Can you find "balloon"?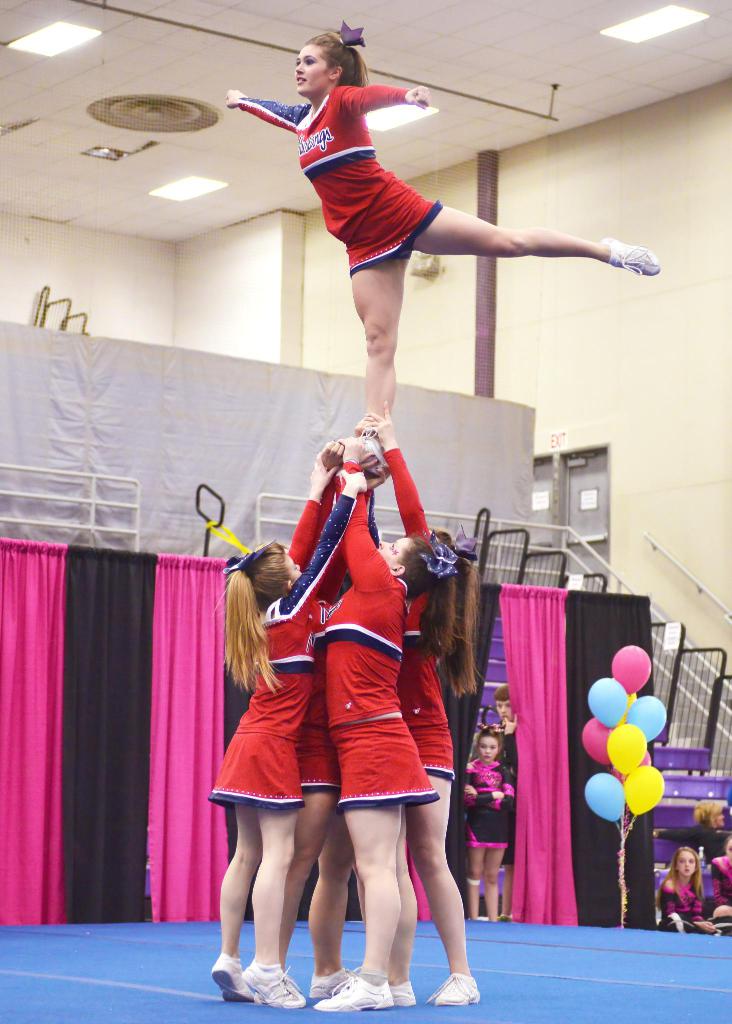
Yes, bounding box: <box>628,692,667,742</box>.
